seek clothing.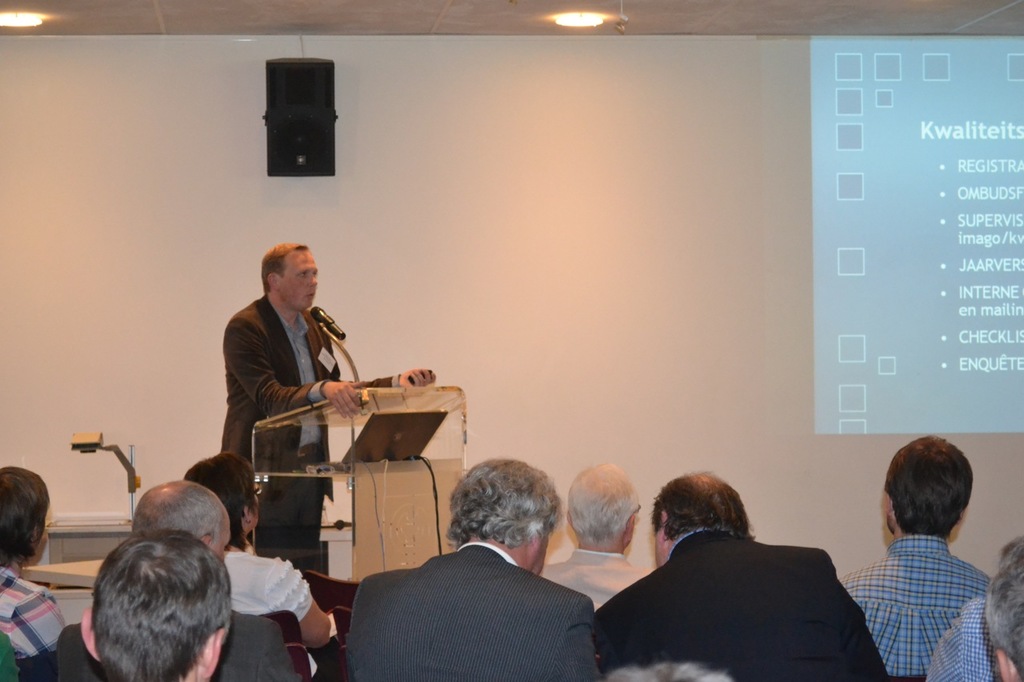
BBox(222, 544, 310, 624).
